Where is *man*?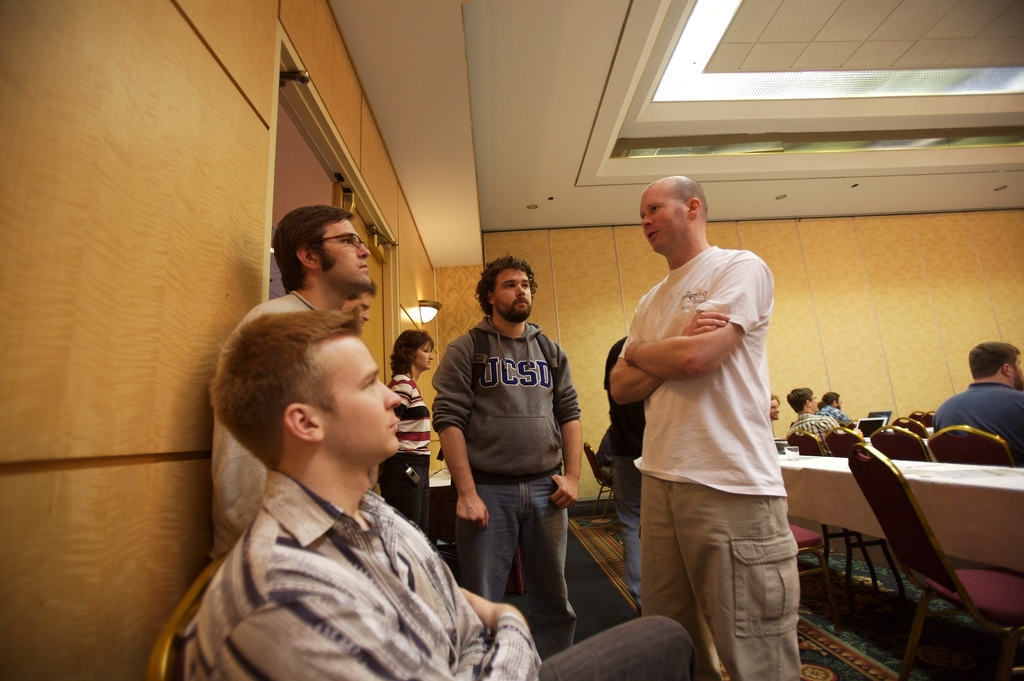
x1=188, y1=310, x2=700, y2=680.
